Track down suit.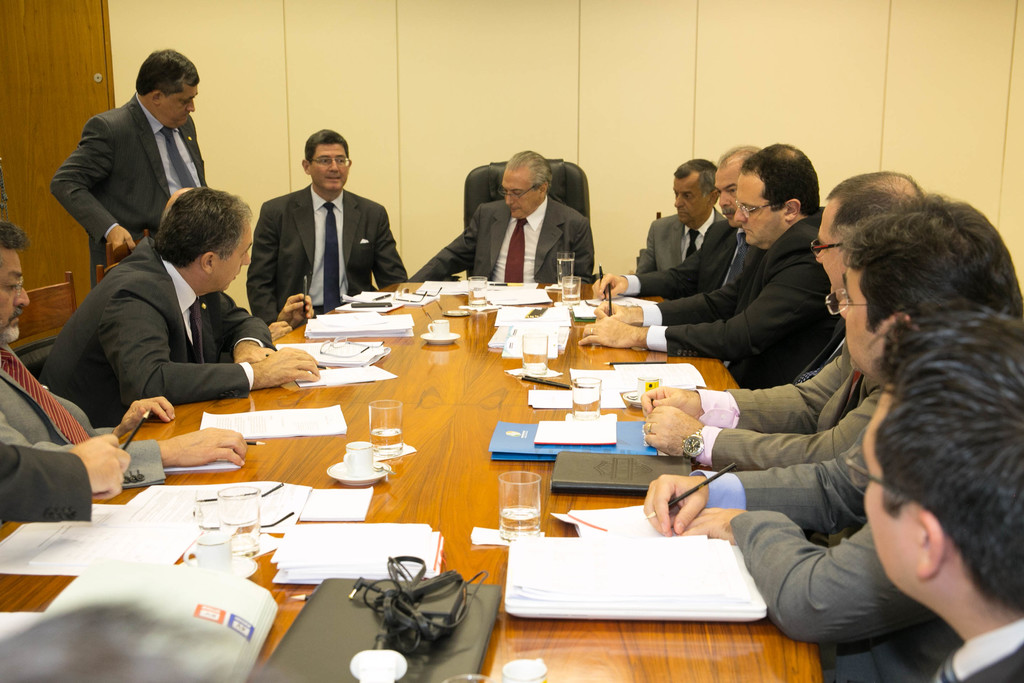
Tracked to 704:413:959:682.
